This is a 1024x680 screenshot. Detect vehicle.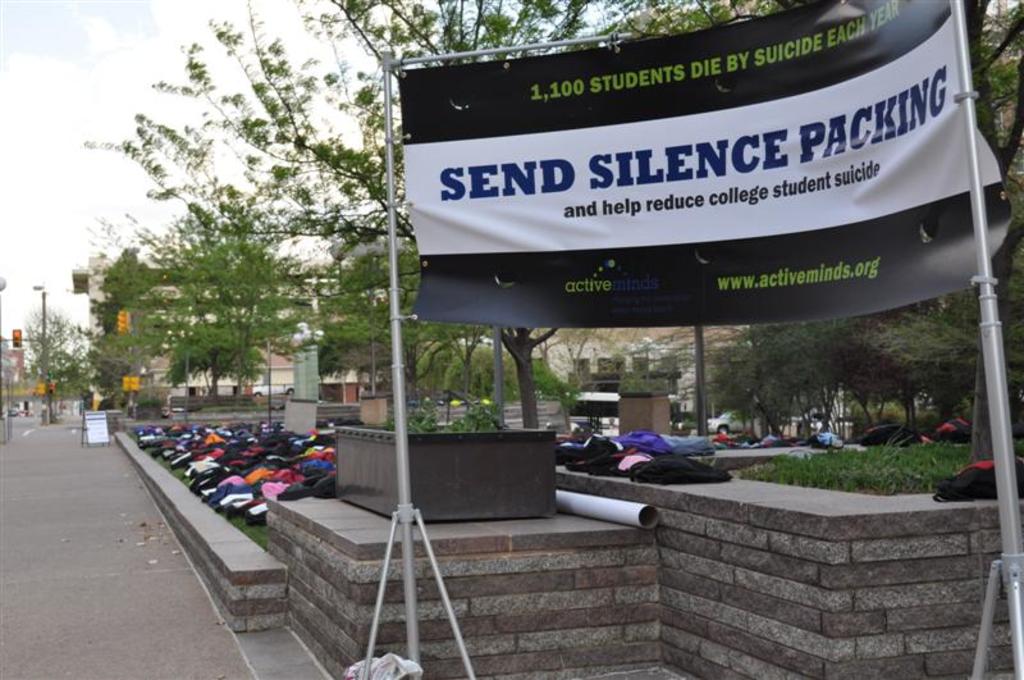
707, 406, 763, 438.
